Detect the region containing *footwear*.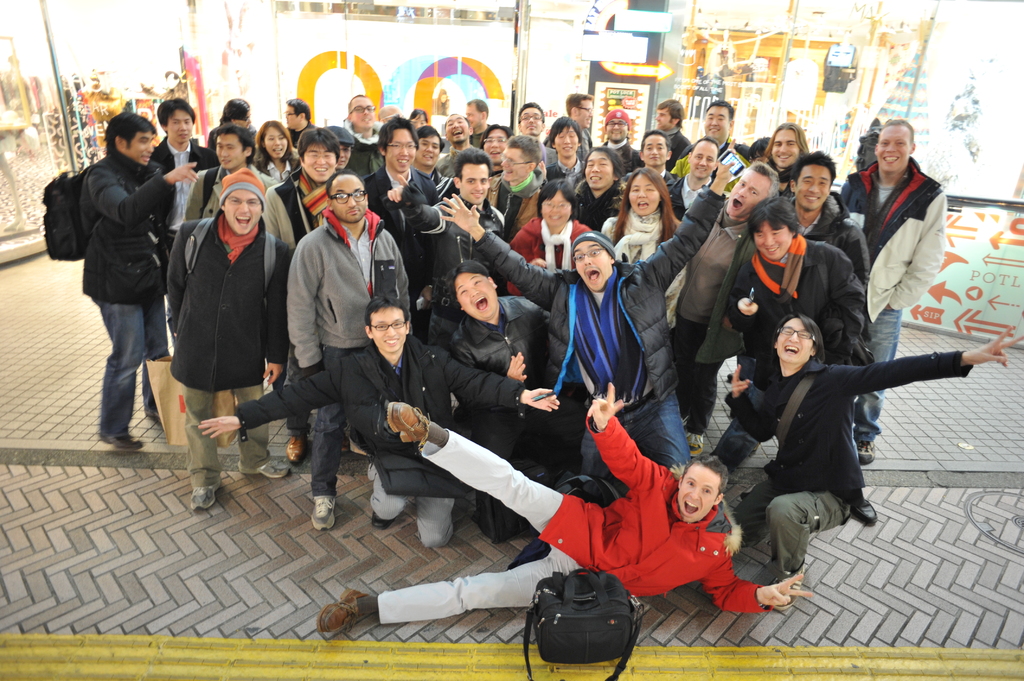
region(372, 511, 399, 529).
